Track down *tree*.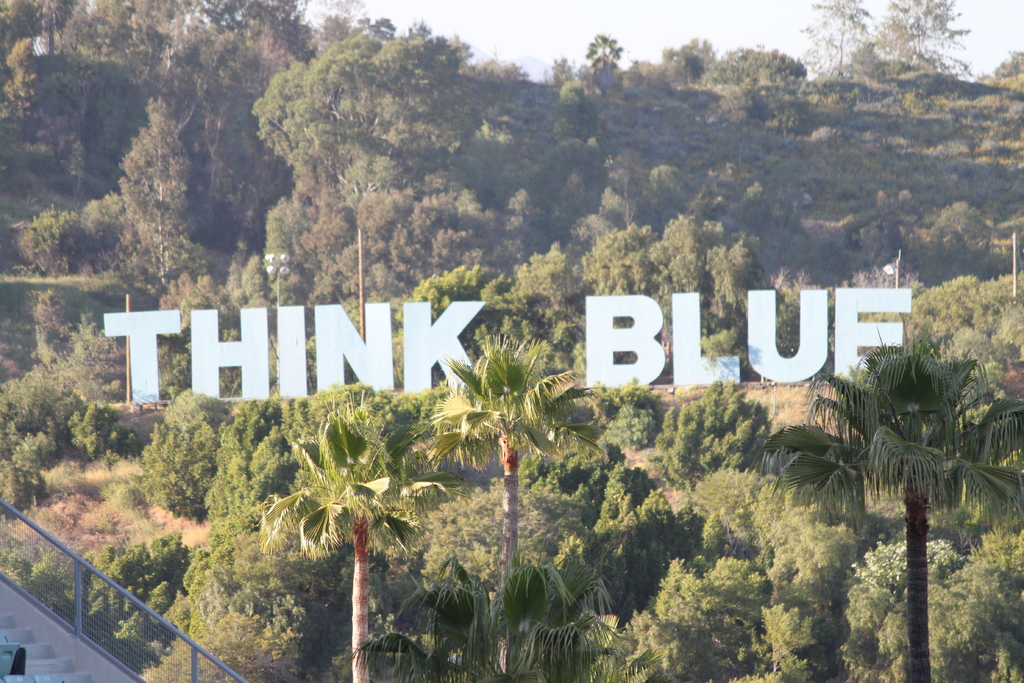
Tracked to 755 328 1021 682.
